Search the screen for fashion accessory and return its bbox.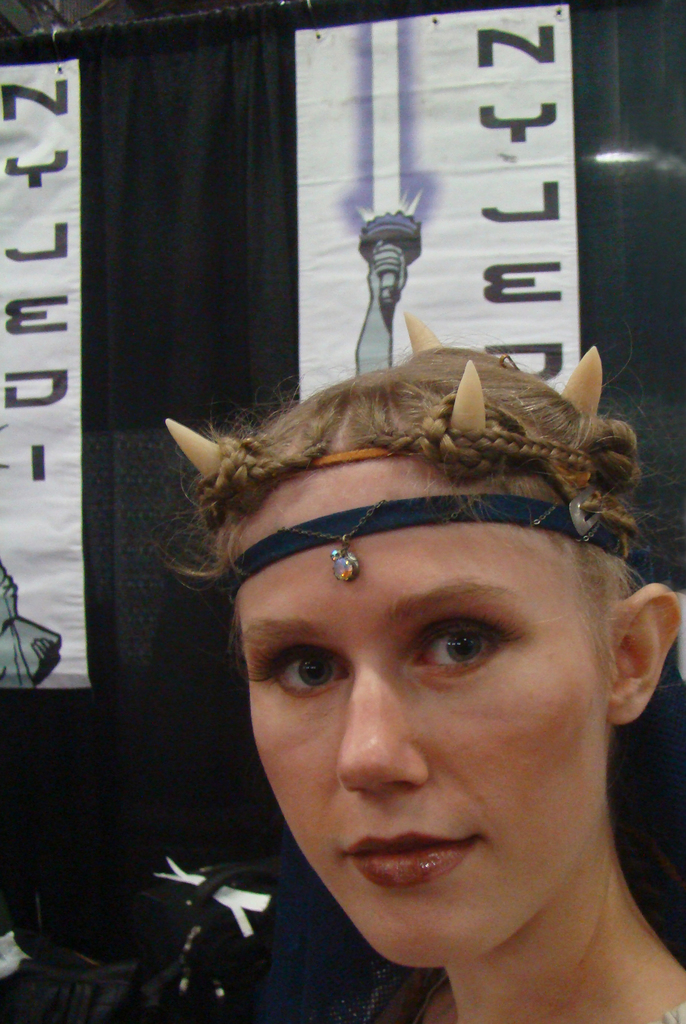
Found: rect(162, 346, 639, 514).
